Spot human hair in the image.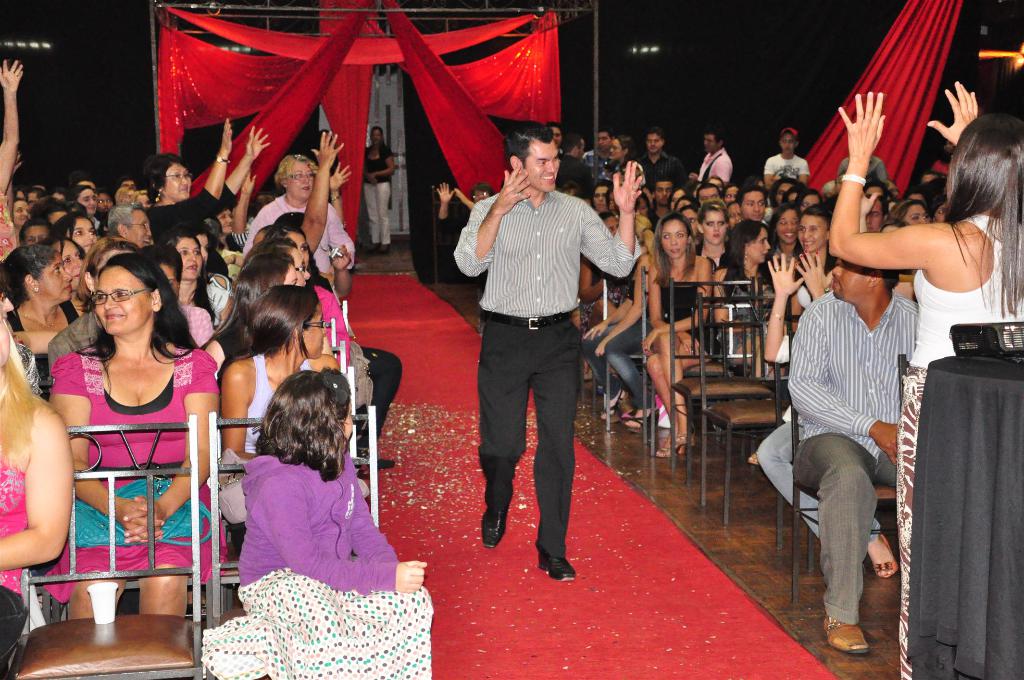
human hair found at detection(913, 177, 946, 187).
